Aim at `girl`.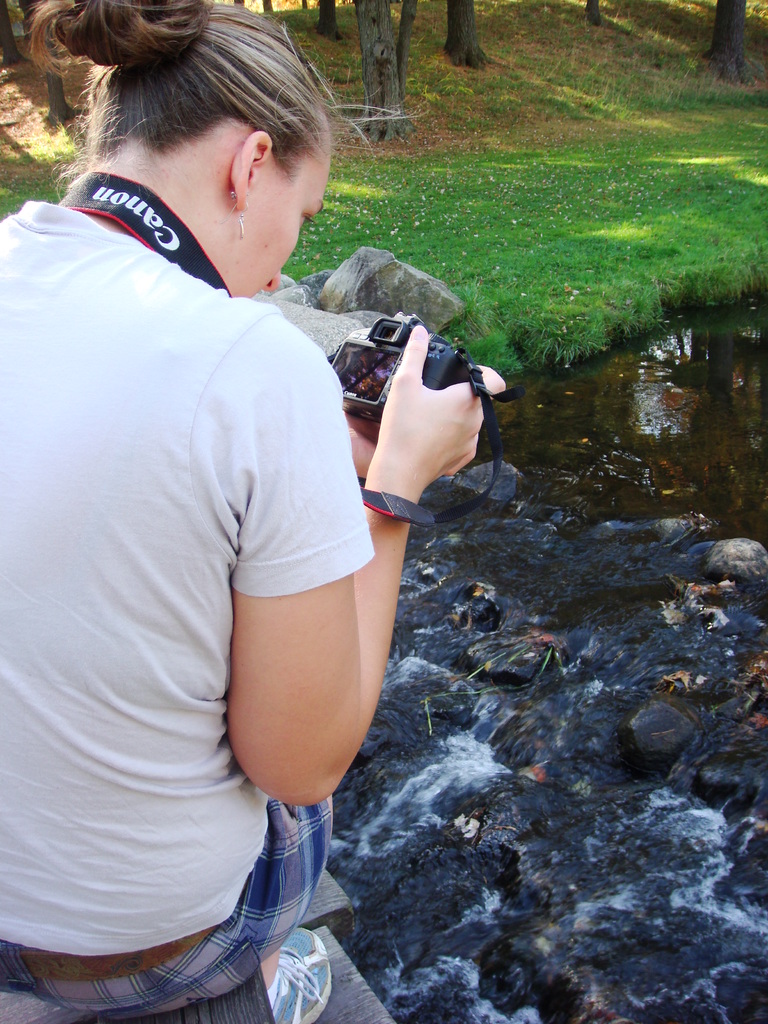
Aimed at pyautogui.locateOnScreen(0, 0, 504, 1012).
